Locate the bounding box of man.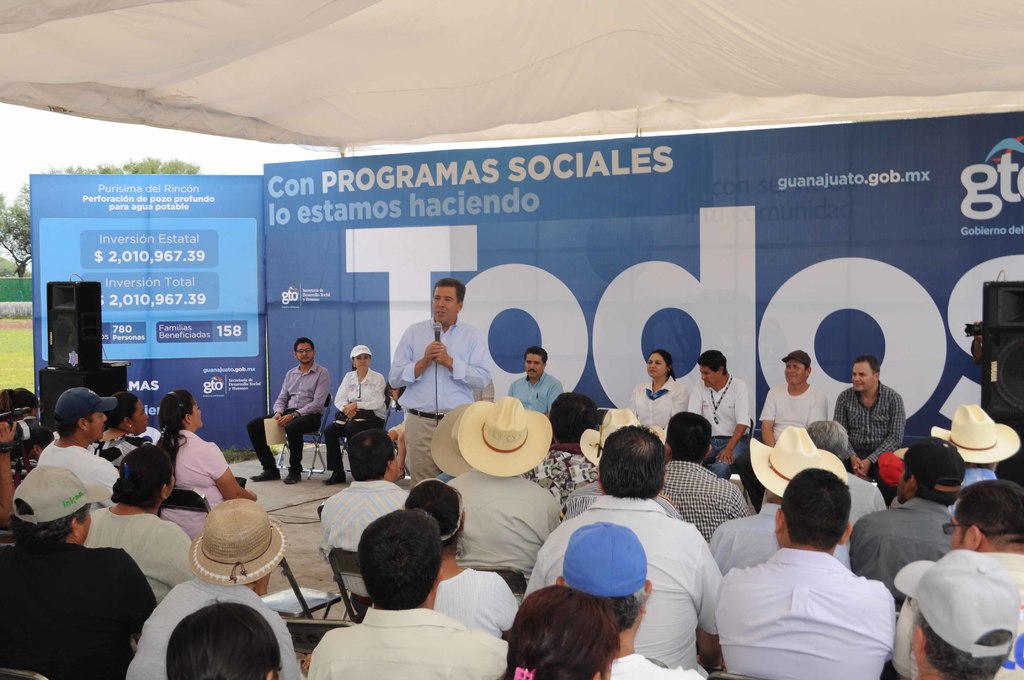
Bounding box: <region>309, 505, 511, 679</region>.
